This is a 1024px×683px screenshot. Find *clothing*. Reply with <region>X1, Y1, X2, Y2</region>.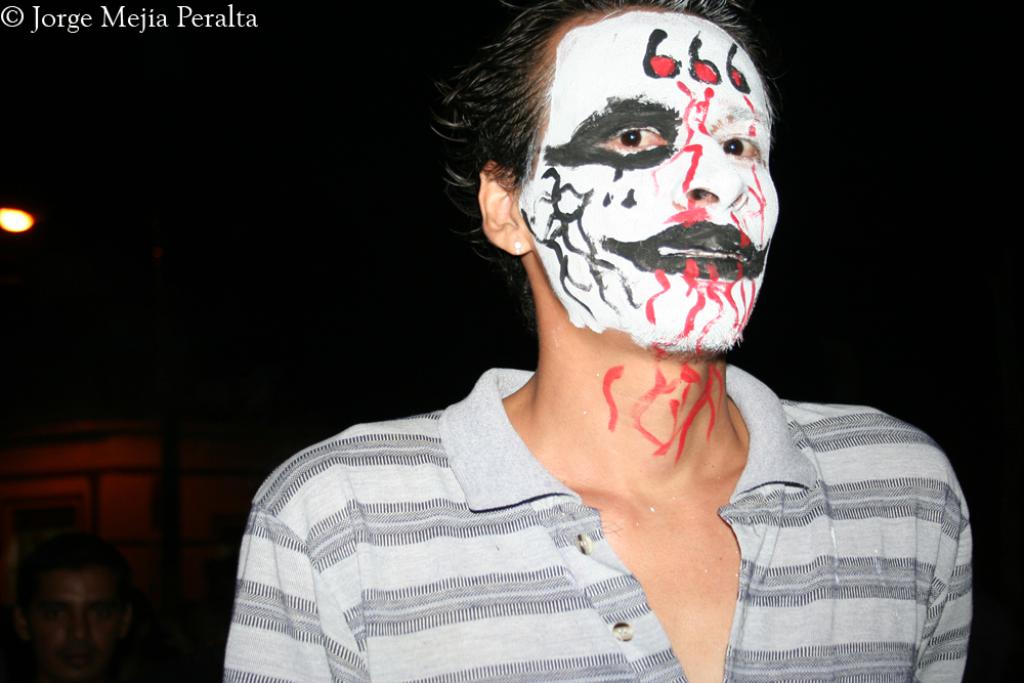
<region>211, 355, 831, 666</region>.
